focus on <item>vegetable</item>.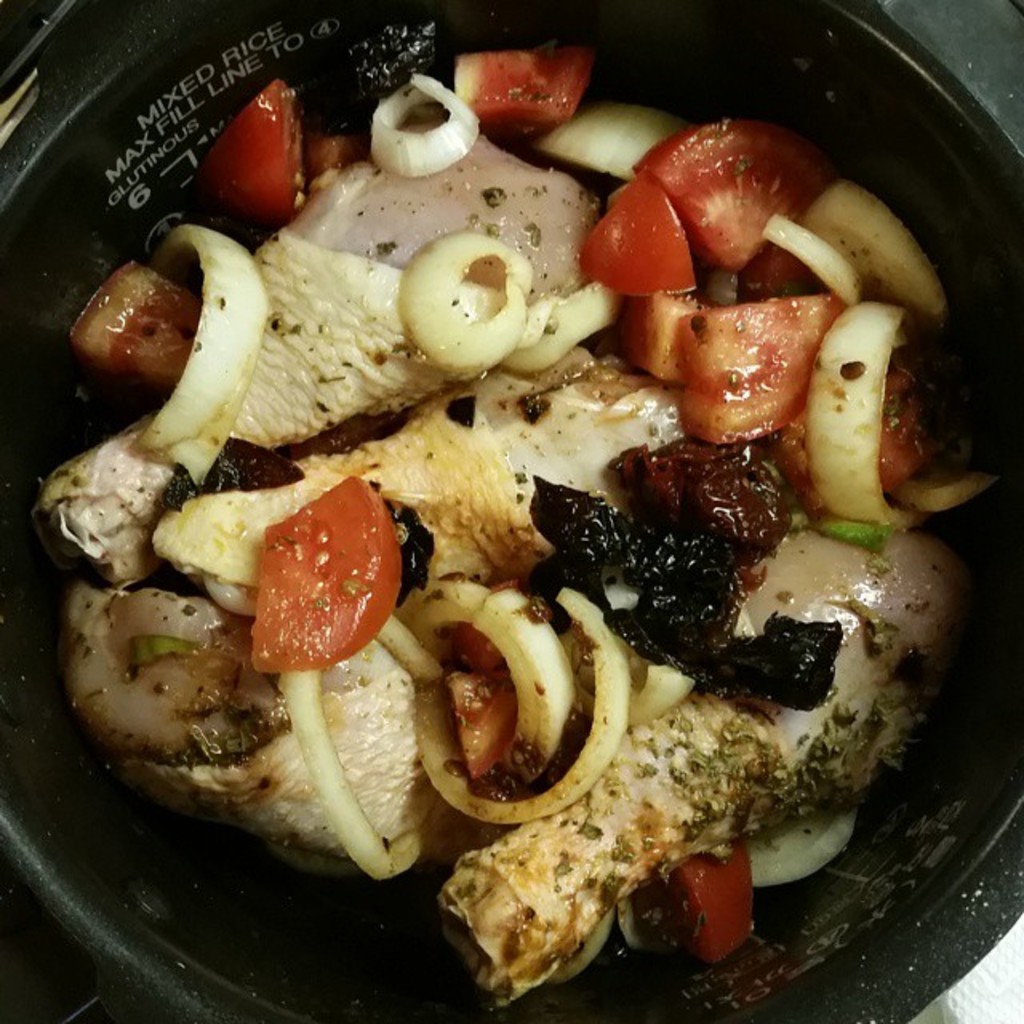
Focused at left=651, top=120, right=819, bottom=258.
